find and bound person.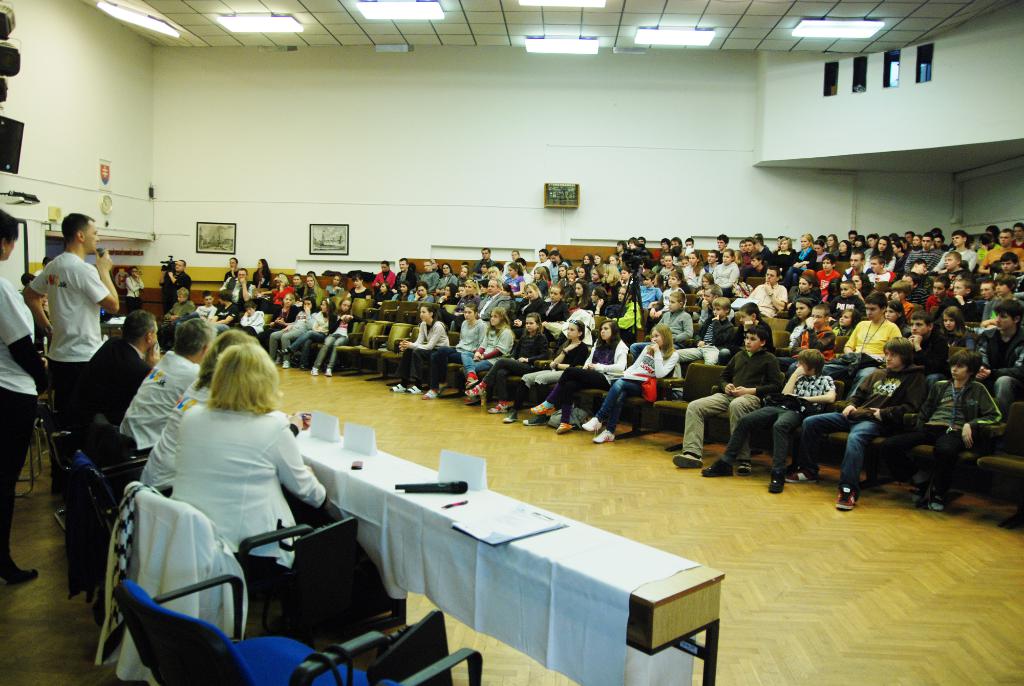
Bound: (left=535, top=285, right=569, bottom=327).
